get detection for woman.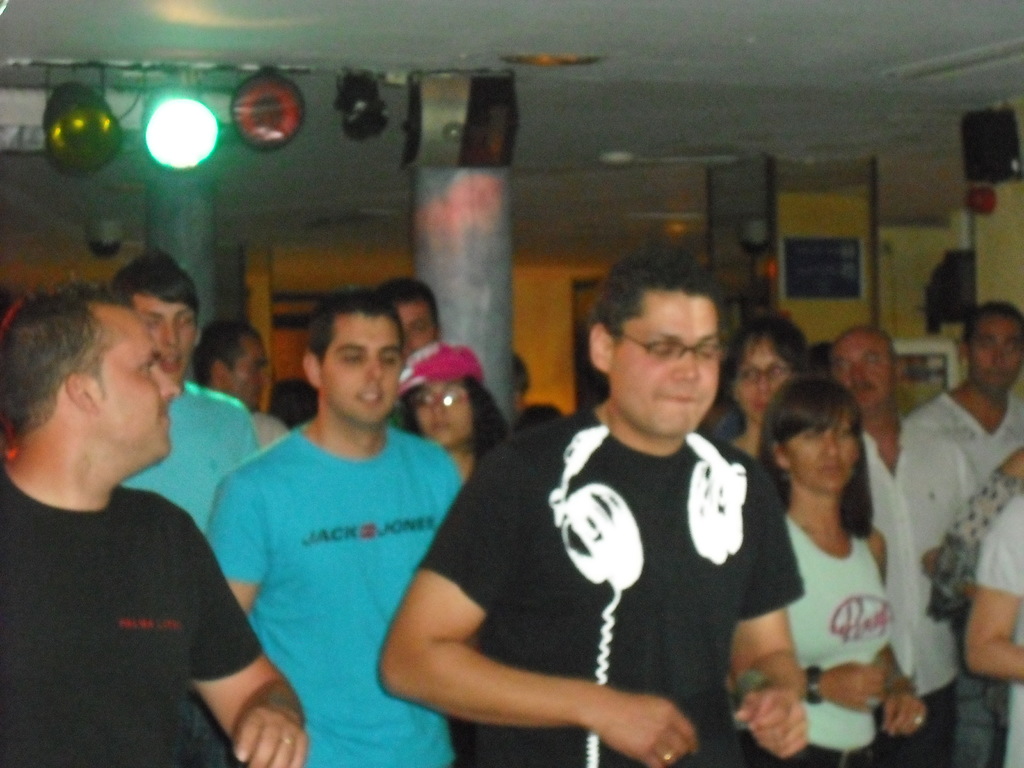
Detection: left=734, top=362, right=929, bottom=767.
